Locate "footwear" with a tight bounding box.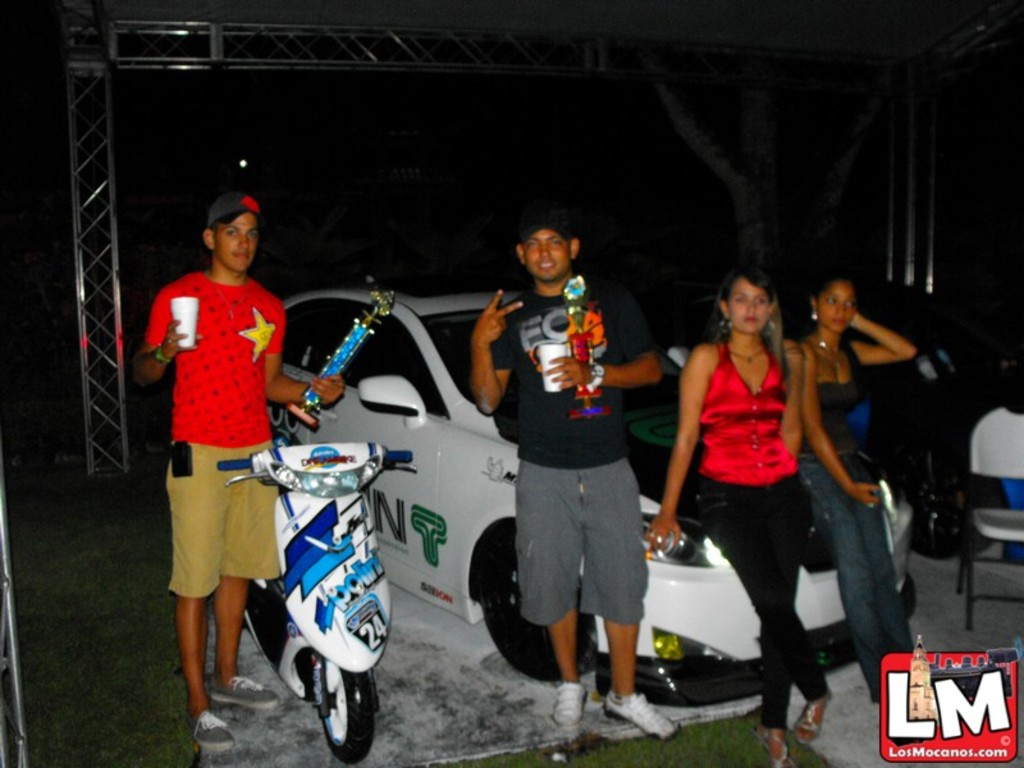
<box>604,692,680,741</box>.
